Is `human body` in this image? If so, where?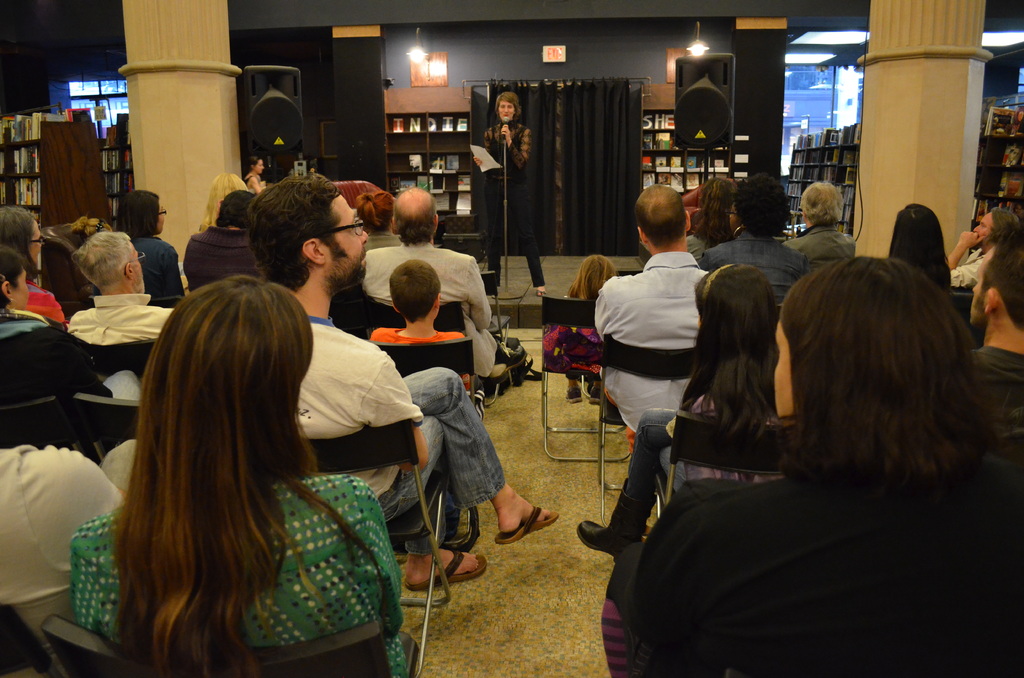
Yes, at [68, 268, 410, 677].
